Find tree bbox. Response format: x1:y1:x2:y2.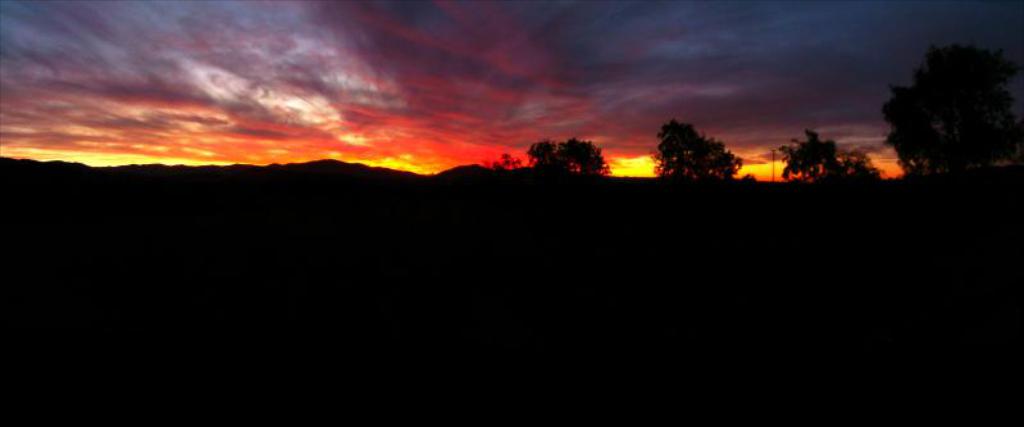
525:132:619:176.
